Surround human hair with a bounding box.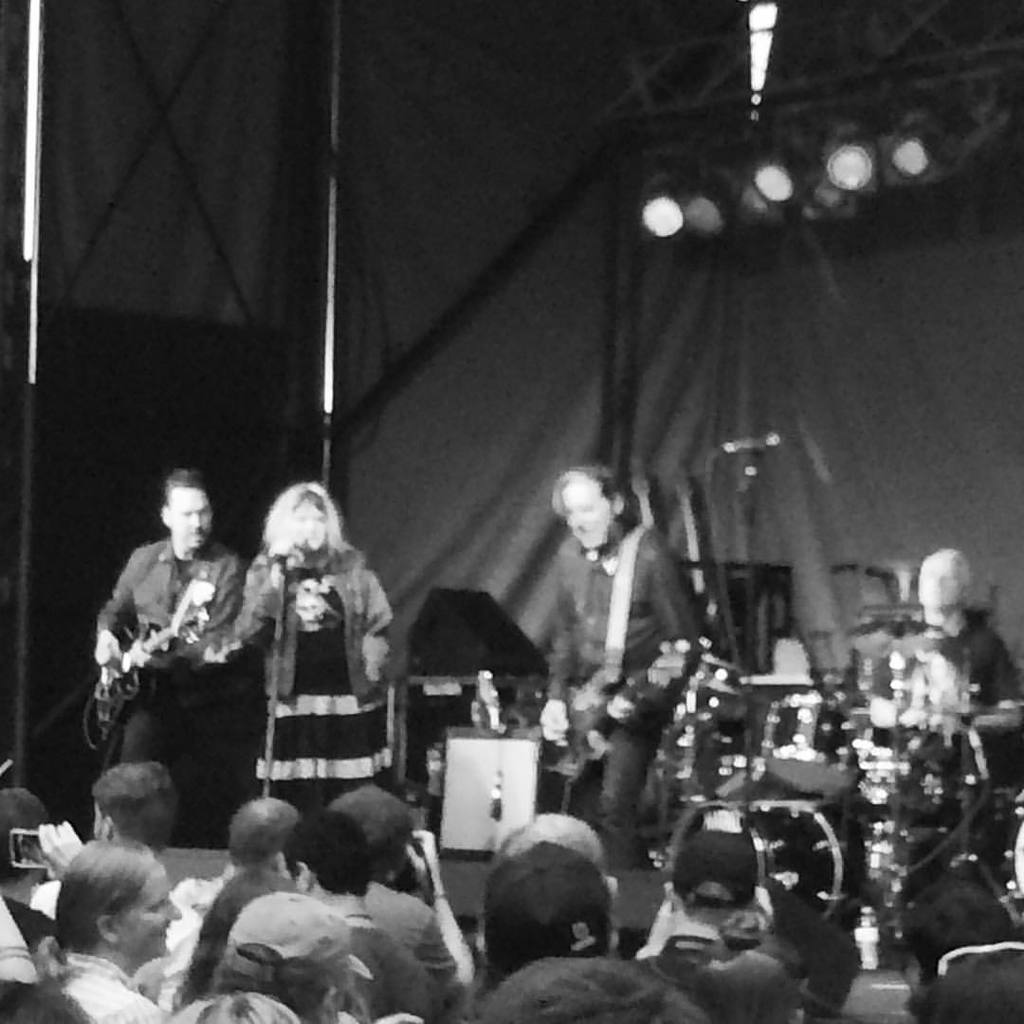
x1=227 y1=796 x2=297 y2=864.
